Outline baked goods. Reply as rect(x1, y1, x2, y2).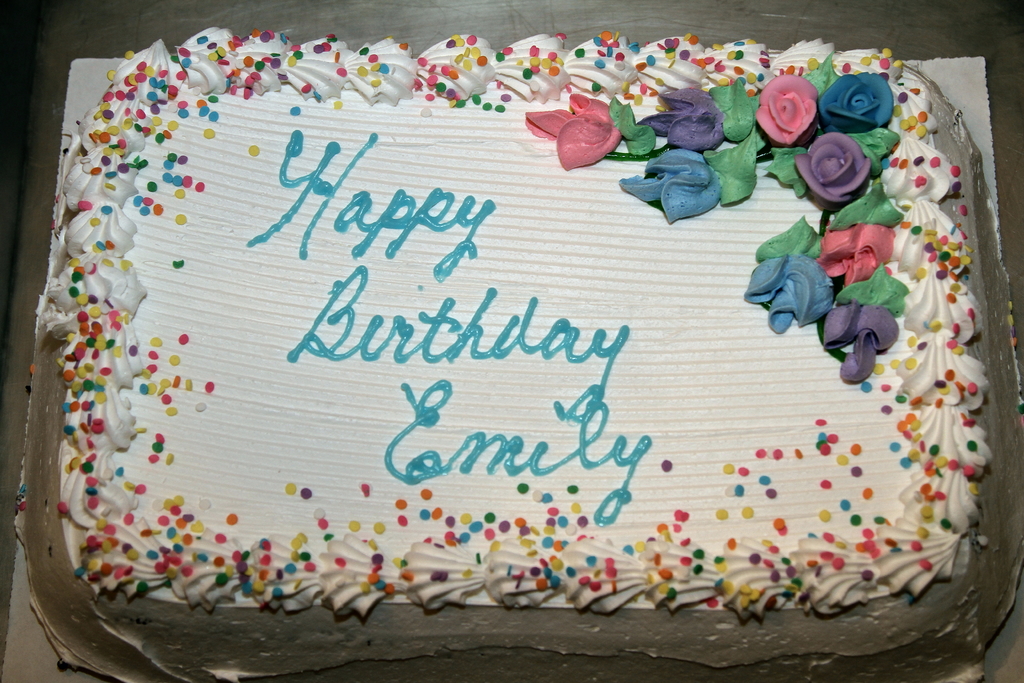
rect(25, 38, 977, 655).
